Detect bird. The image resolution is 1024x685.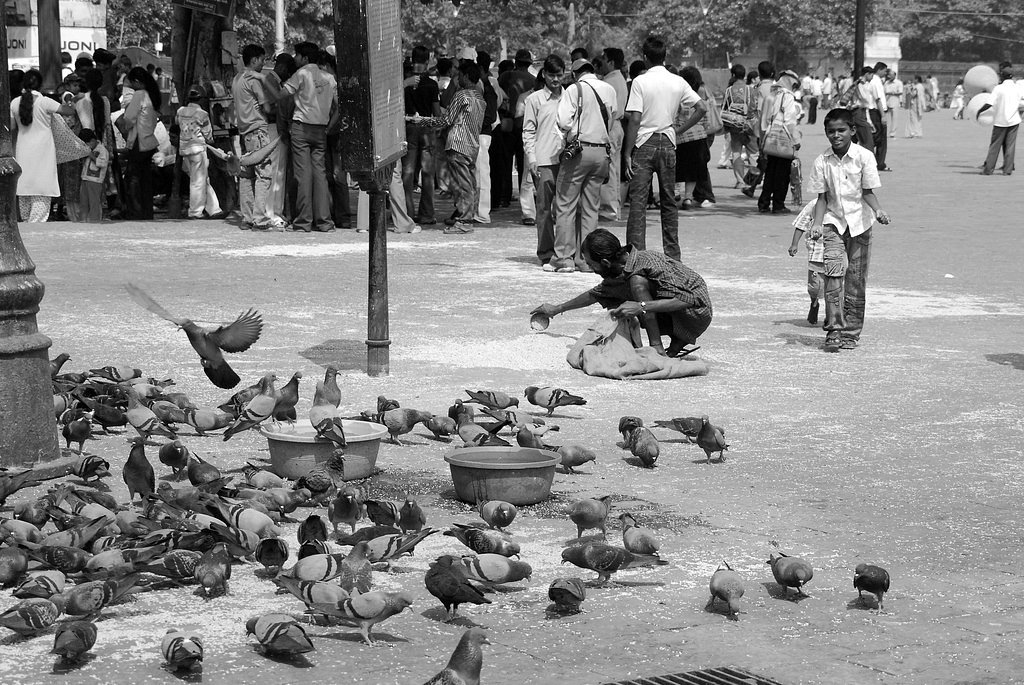
x1=160 y1=290 x2=259 y2=380.
